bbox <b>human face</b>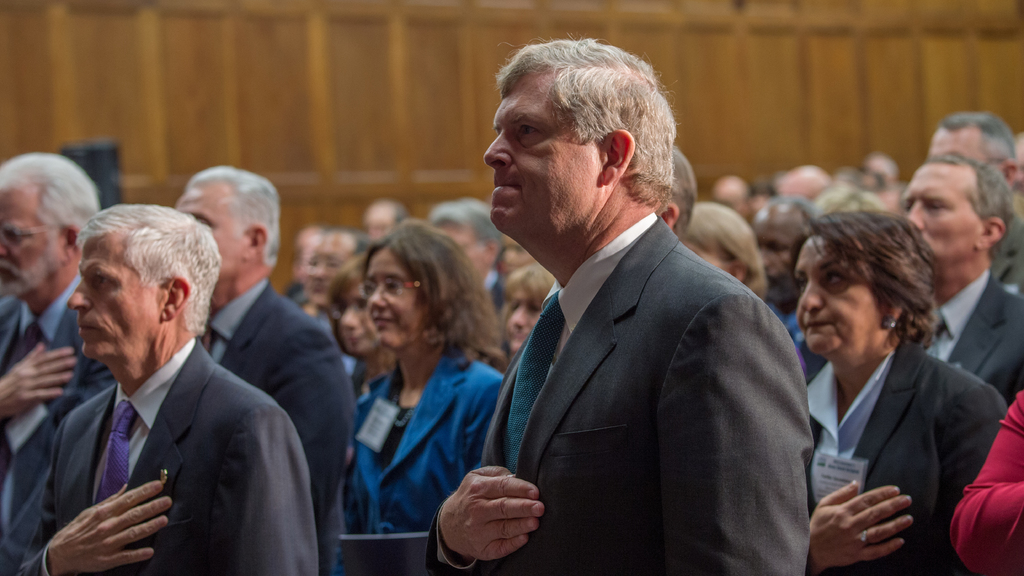
locate(794, 228, 885, 364)
